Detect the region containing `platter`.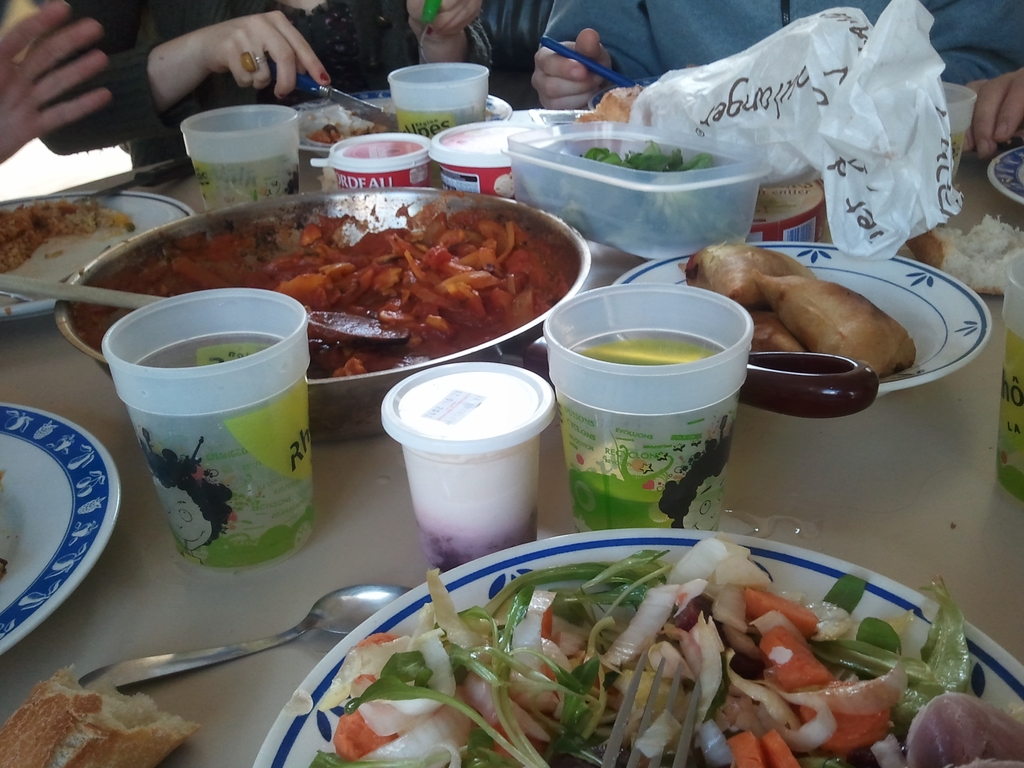
294,87,509,156.
